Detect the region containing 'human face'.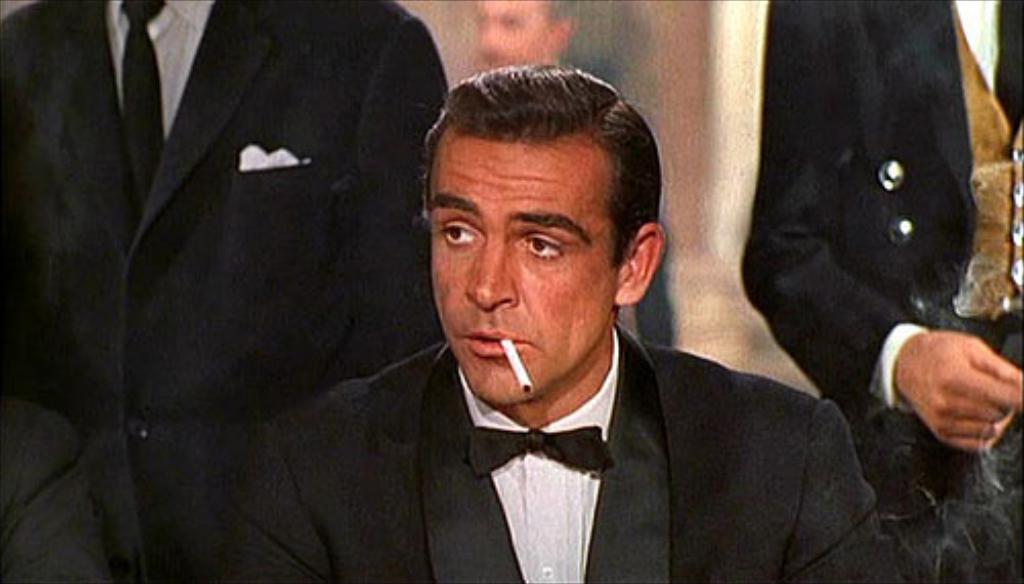
x1=430, y1=133, x2=618, y2=408.
